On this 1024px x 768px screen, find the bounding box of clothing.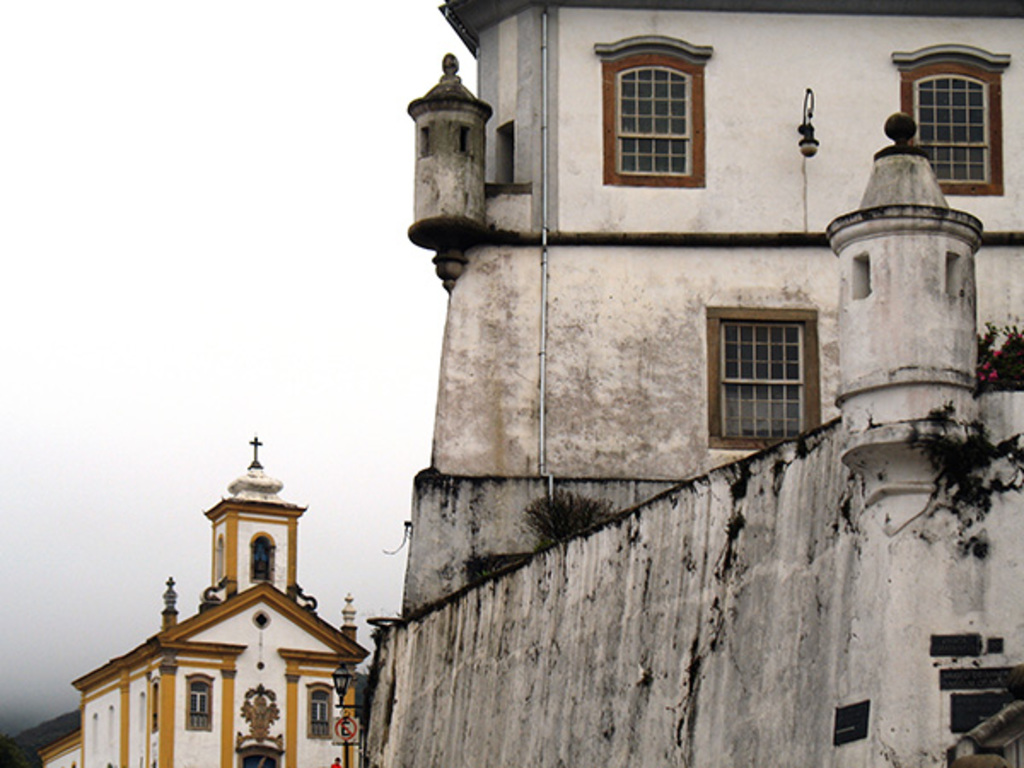
Bounding box: bbox=(333, 765, 345, 766).
